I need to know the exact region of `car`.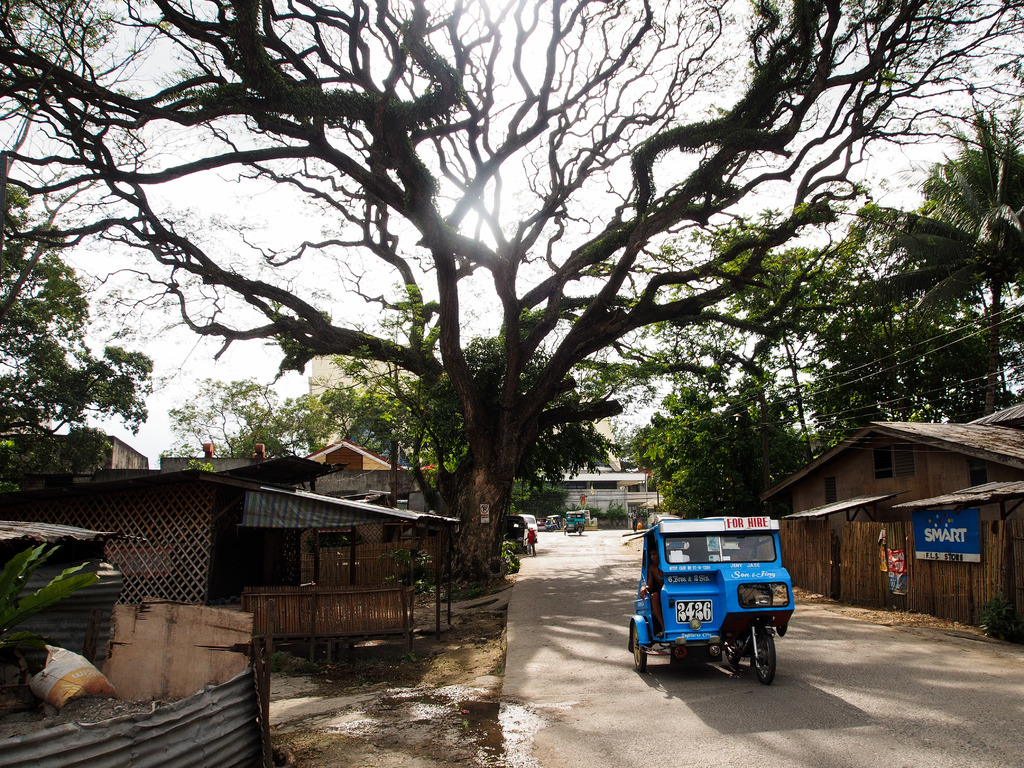
Region: (515,514,541,543).
